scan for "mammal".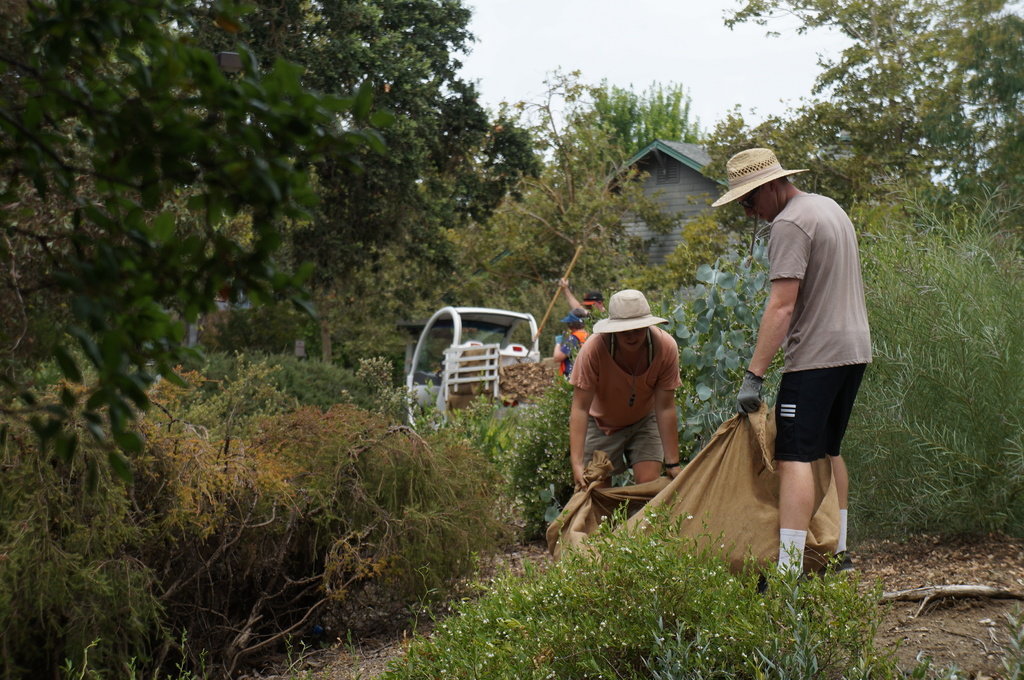
Scan result: 582/298/707/496.
